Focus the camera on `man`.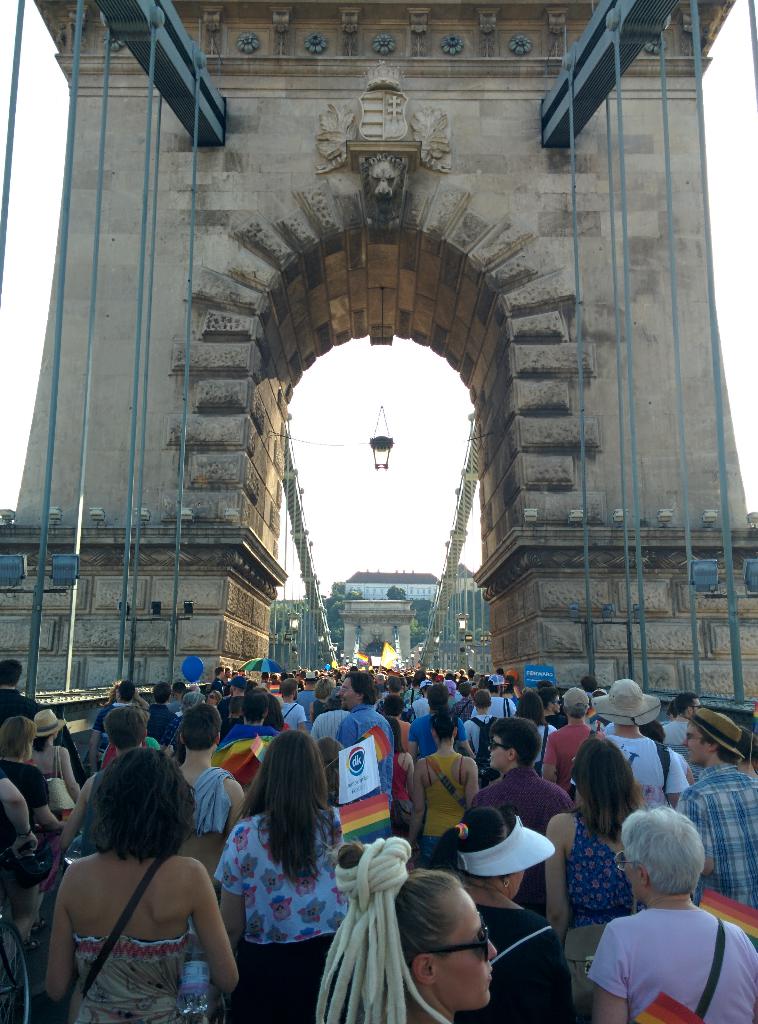
Focus region: <bbox>583, 810, 750, 1023</bbox>.
